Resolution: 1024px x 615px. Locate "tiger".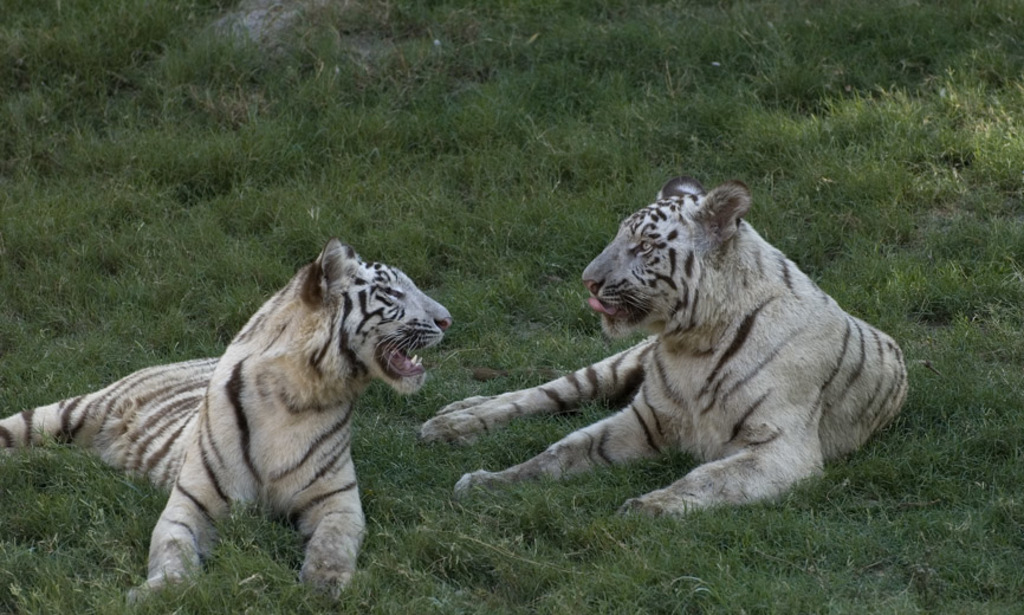
detection(423, 176, 912, 524).
